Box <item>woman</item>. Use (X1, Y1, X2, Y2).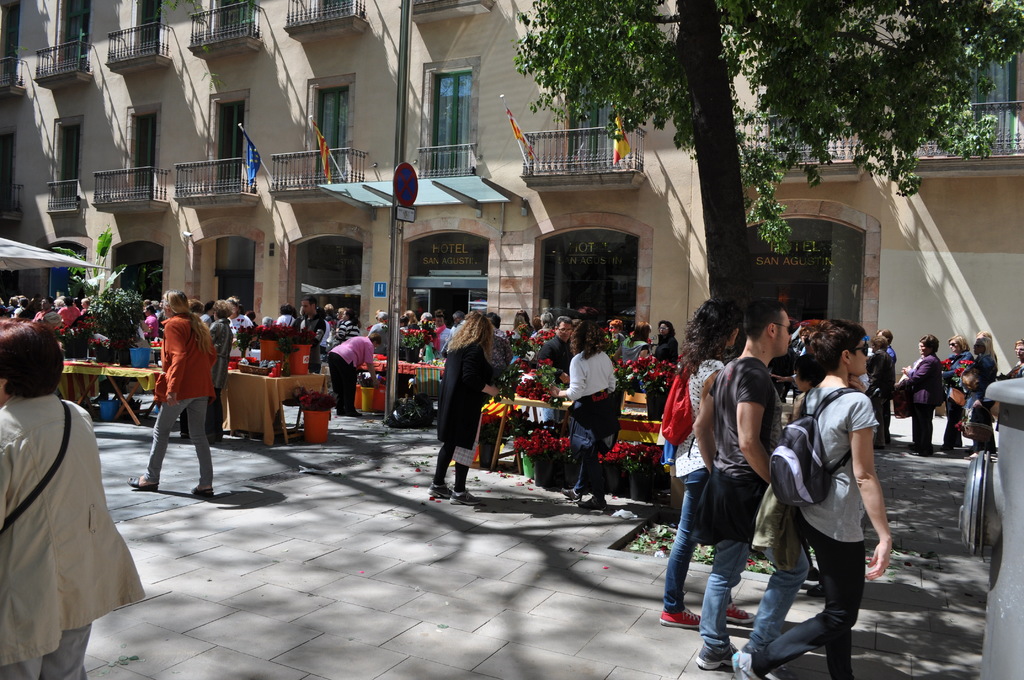
(619, 316, 653, 359).
